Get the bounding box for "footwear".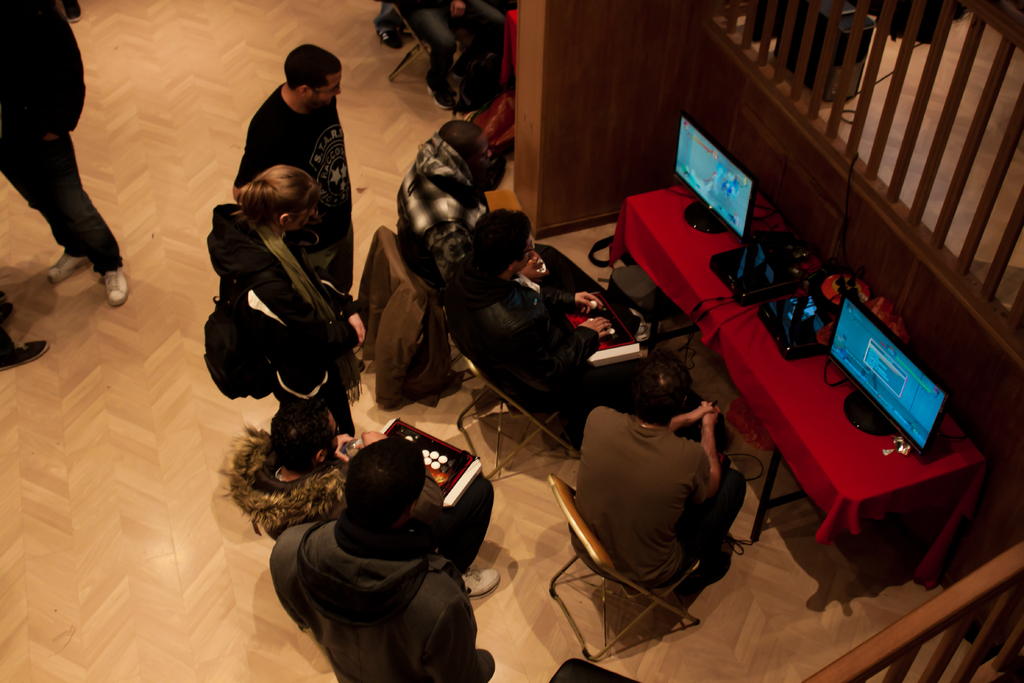
102/267/129/311.
